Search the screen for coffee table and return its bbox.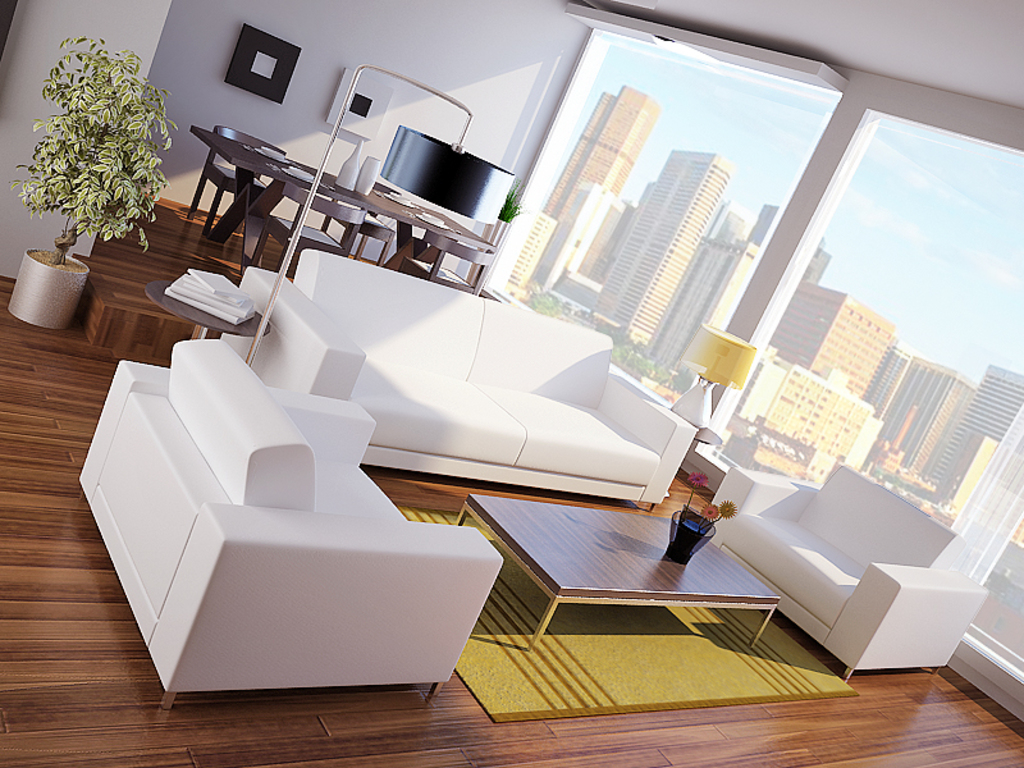
Found: pyautogui.locateOnScreen(191, 124, 498, 271).
